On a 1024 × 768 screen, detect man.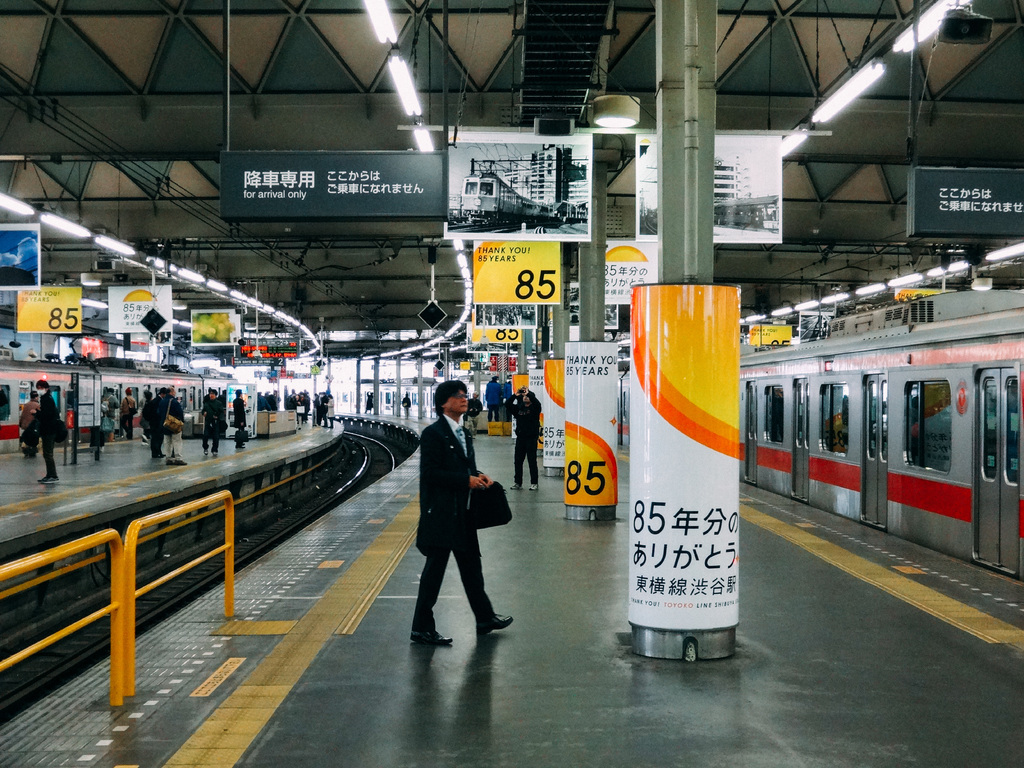
[x1=116, y1=388, x2=136, y2=438].
